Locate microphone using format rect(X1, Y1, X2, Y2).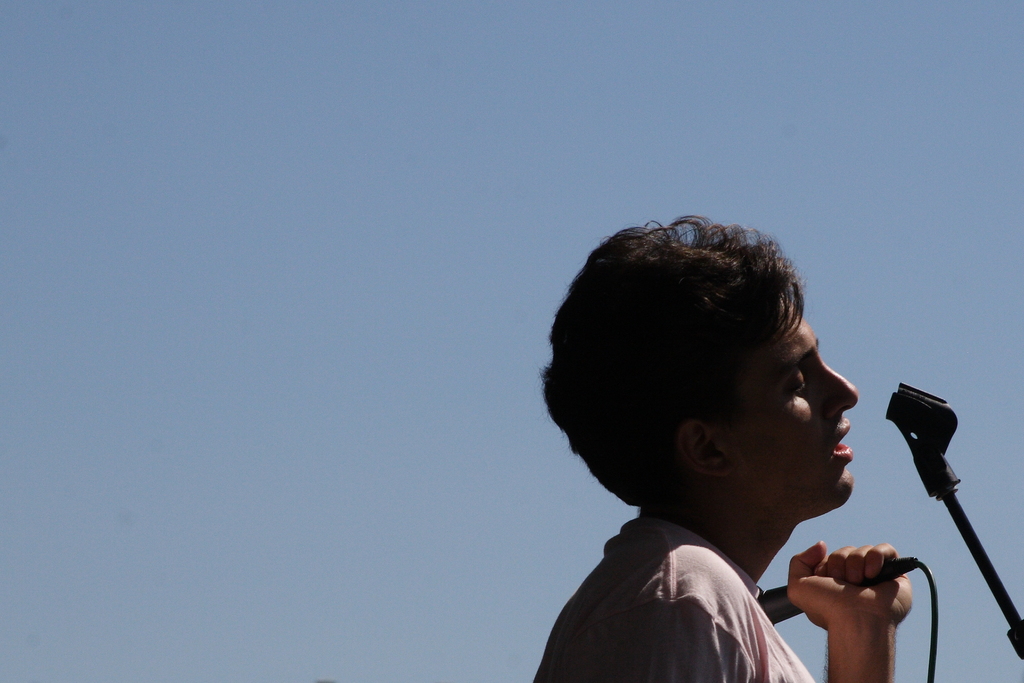
rect(750, 559, 916, 623).
